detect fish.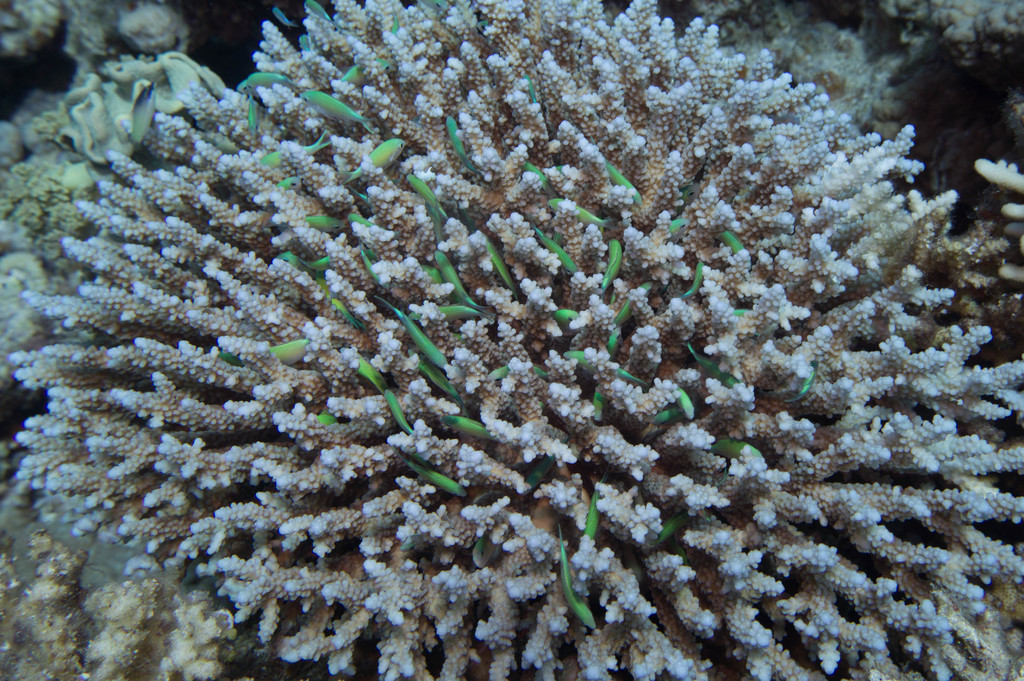
Detected at <bbox>526, 156, 556, 192</bbox>.
